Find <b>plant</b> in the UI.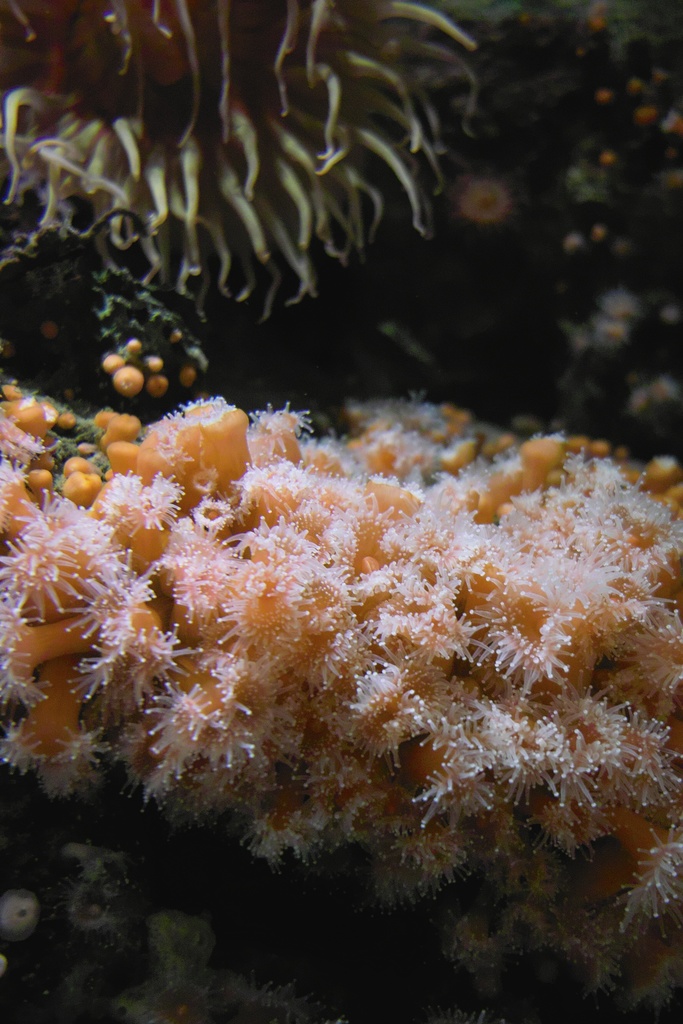
UI element at box(0, 0, 482, 320).
